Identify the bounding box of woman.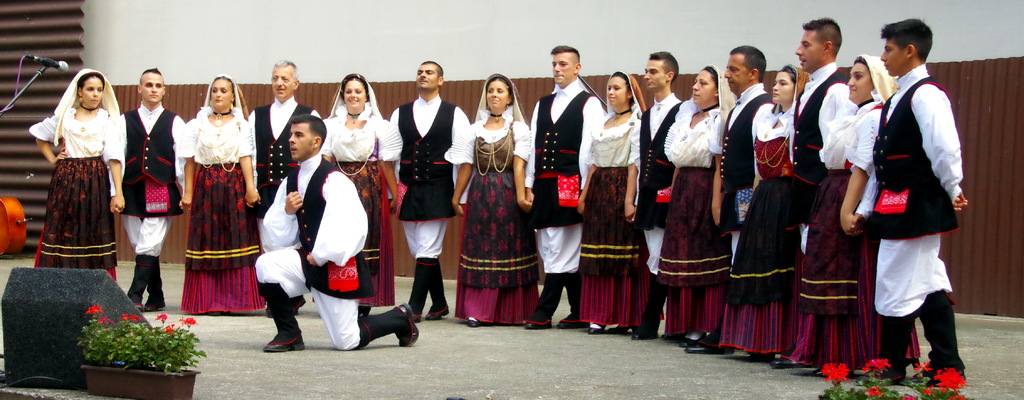
(788,51,918,381).
